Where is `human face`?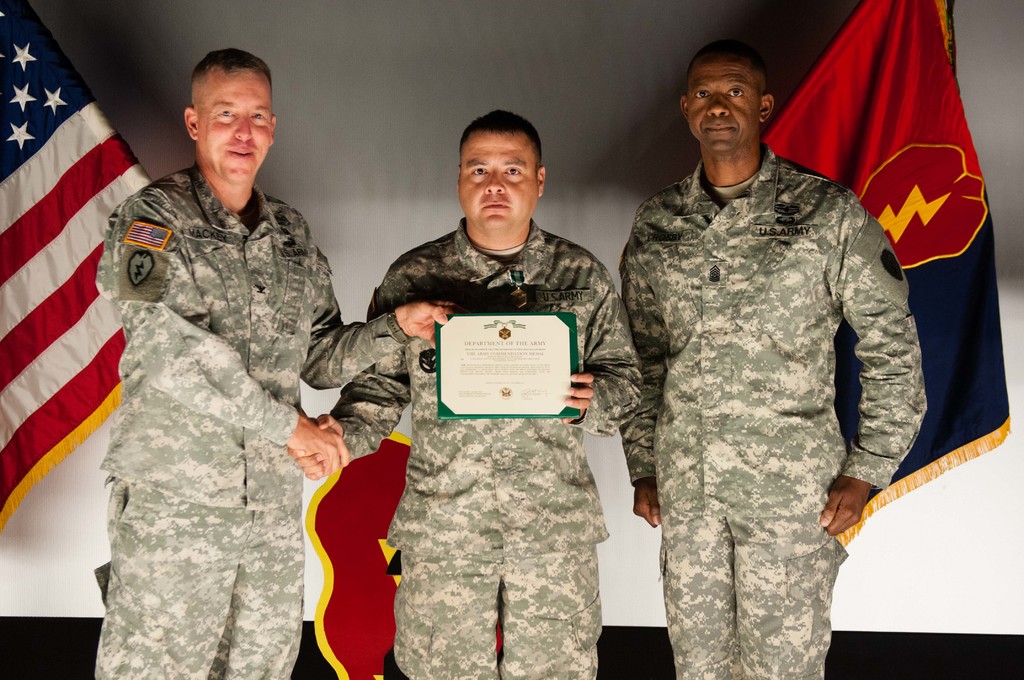
682 55 760 156.
